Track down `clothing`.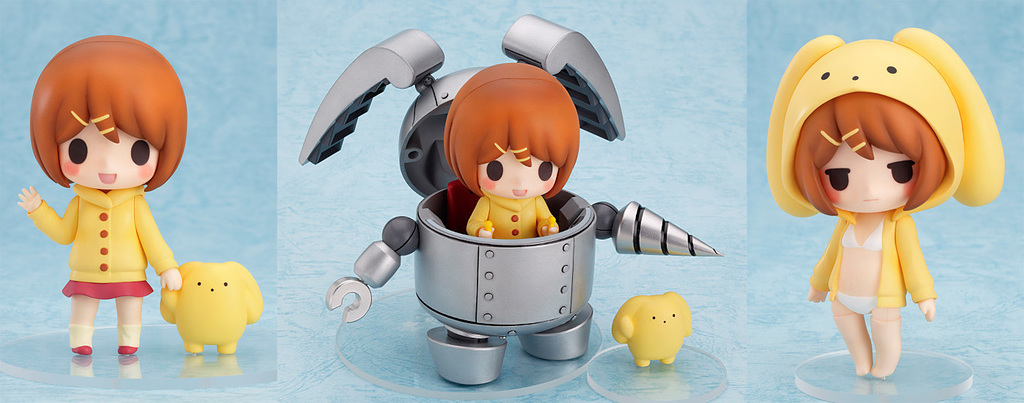
Tracked to [464, 191, 560, 240].
